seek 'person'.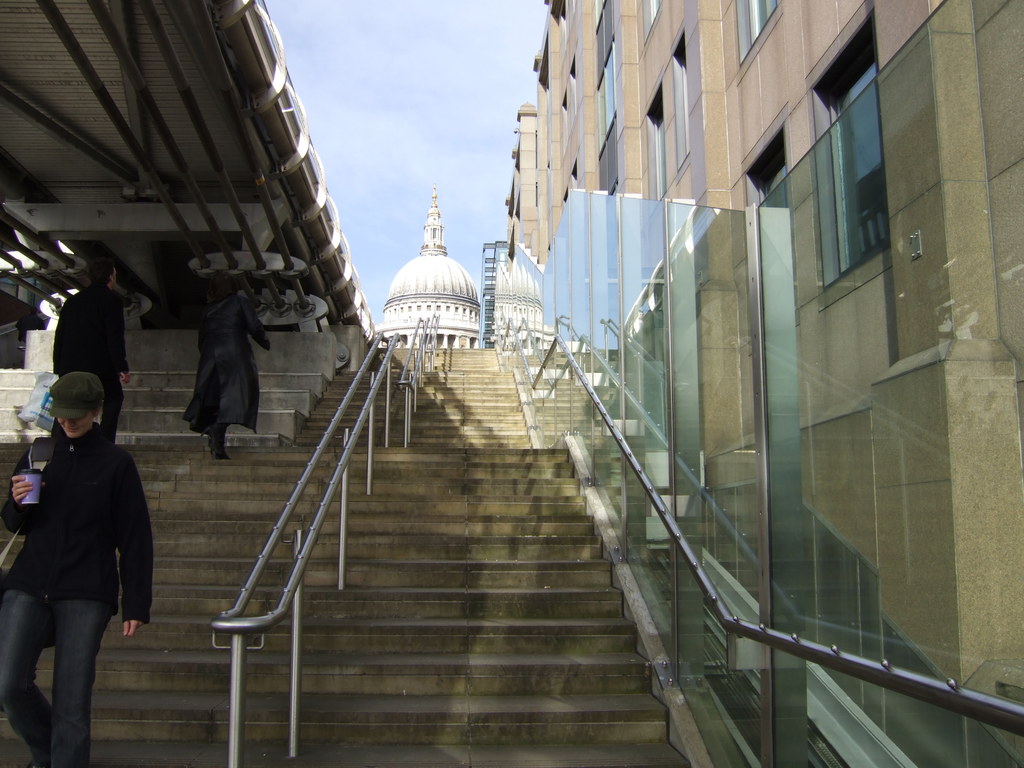
locate(186, 269, 277, 456).
